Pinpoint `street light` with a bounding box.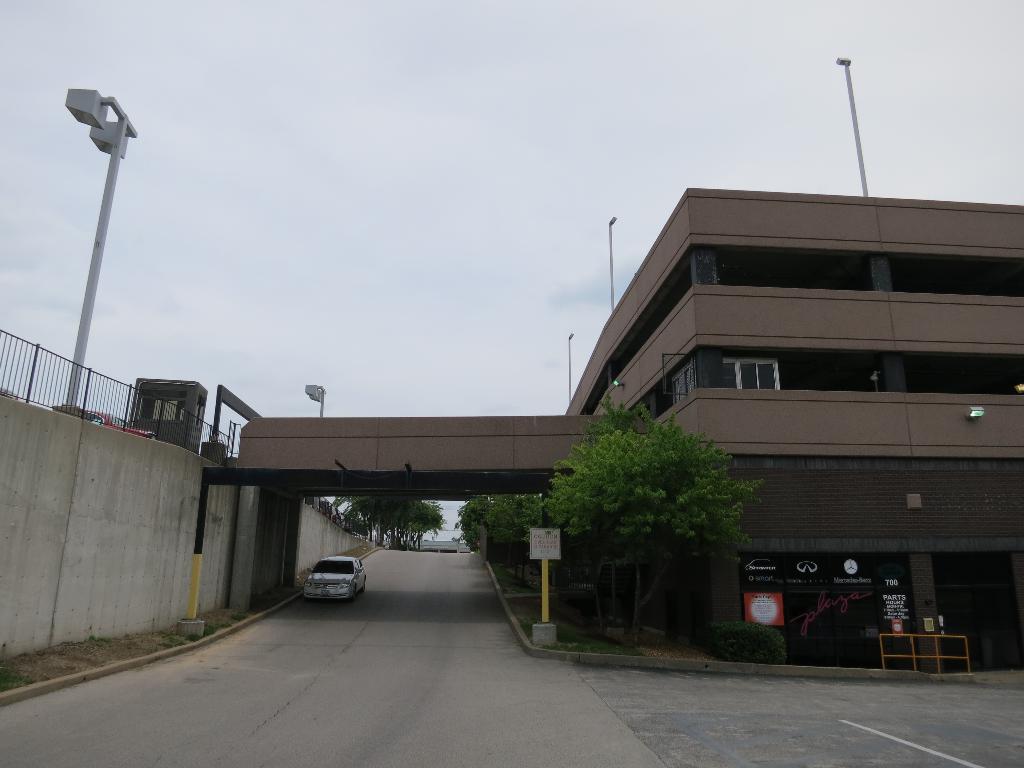
crop(570, 331, 575, 405).
